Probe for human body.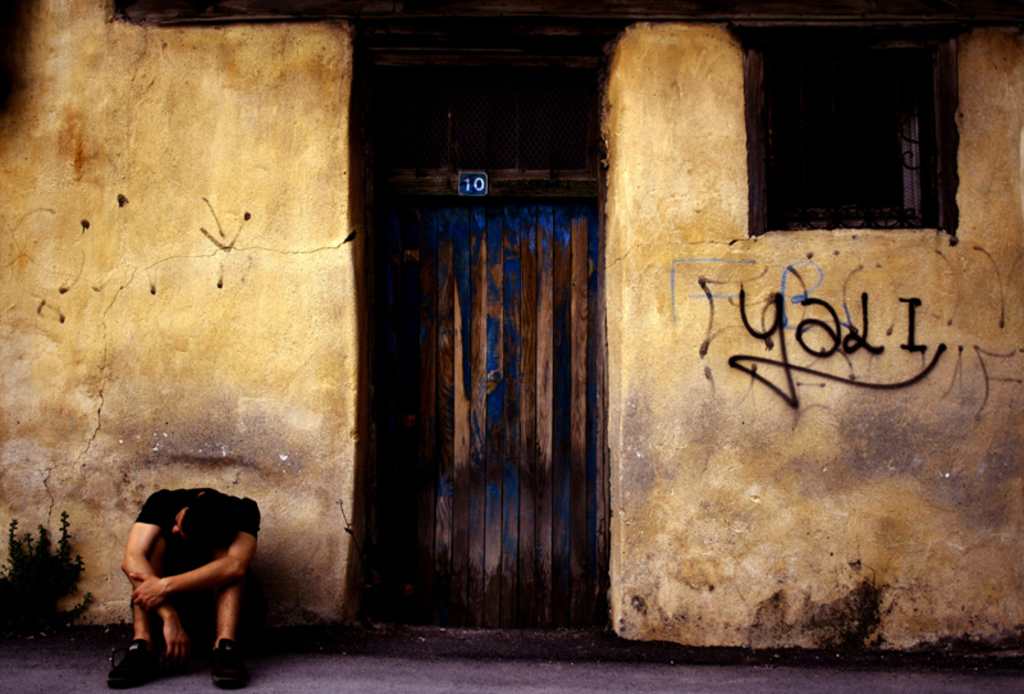
Probe result: (110,480,259,668).
